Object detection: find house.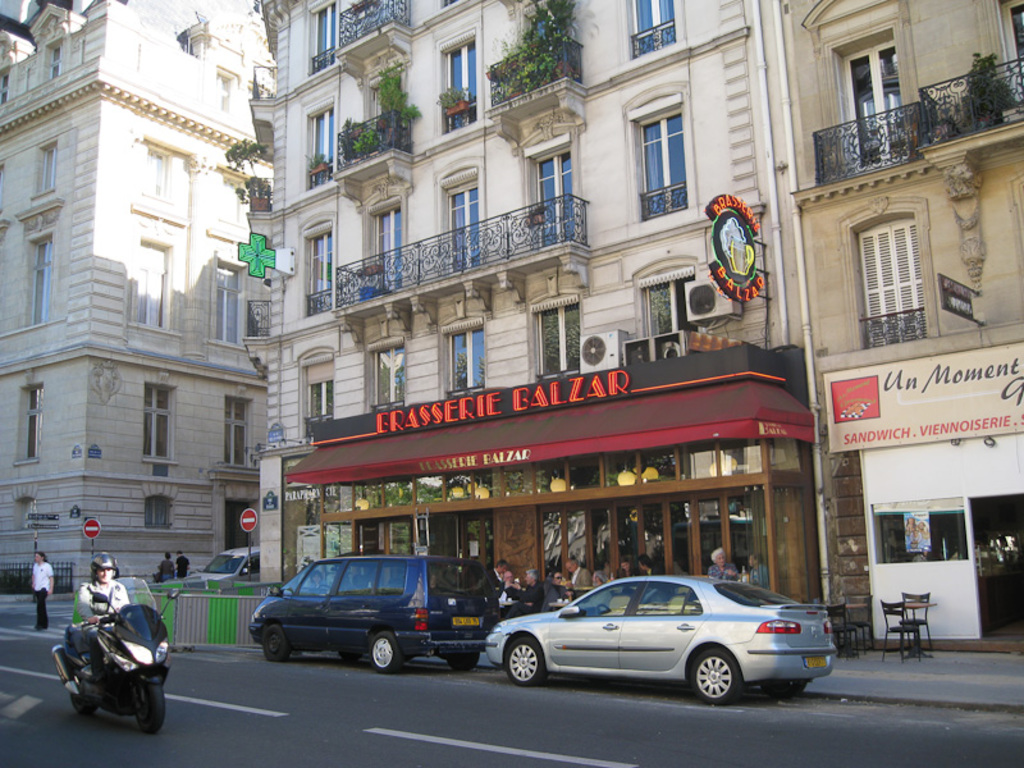
locate(0, 0, 246, 566).
